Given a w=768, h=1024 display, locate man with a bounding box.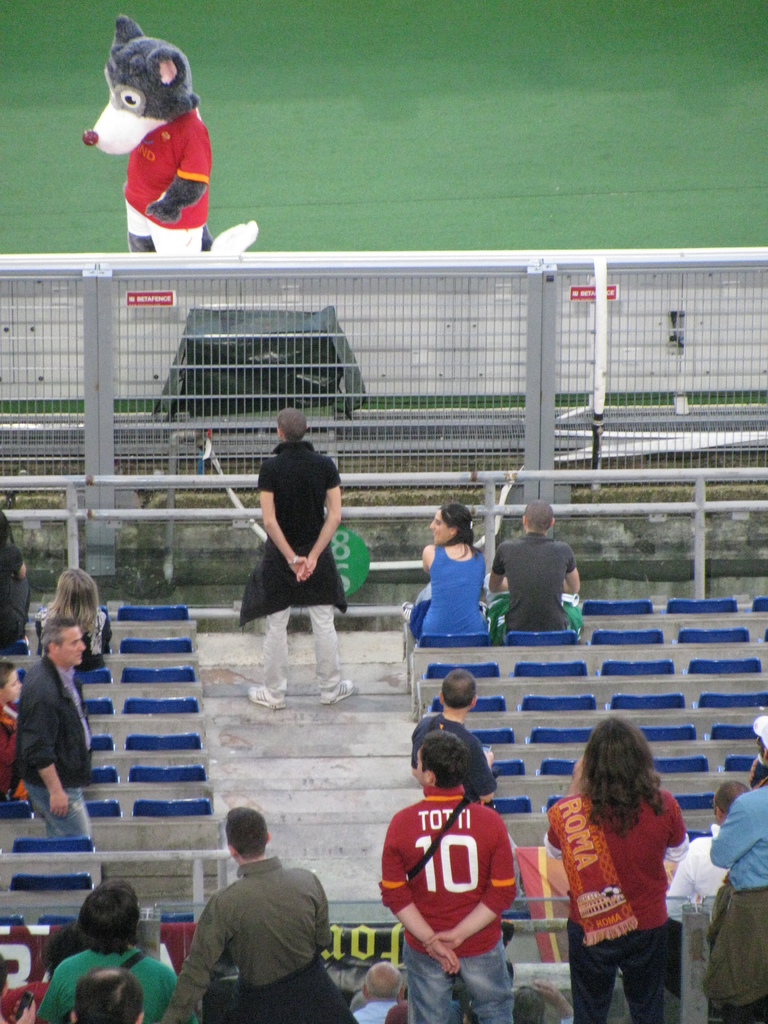
Located: box(169, 810, 341, 1015).
